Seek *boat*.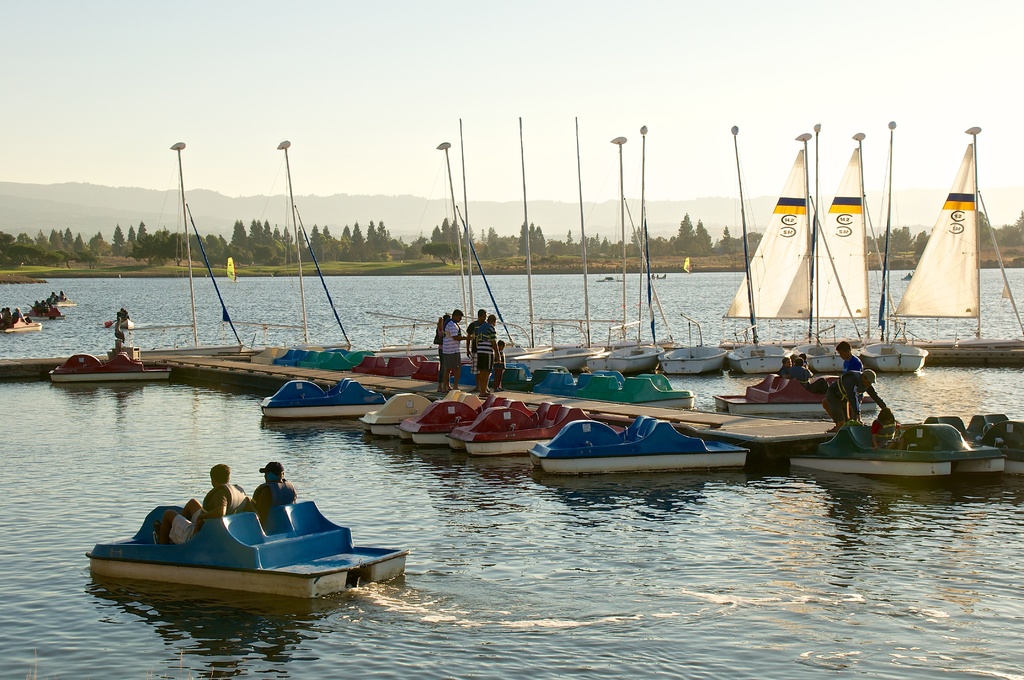
(x1=711, y1=127, x2=800, y2=380).
